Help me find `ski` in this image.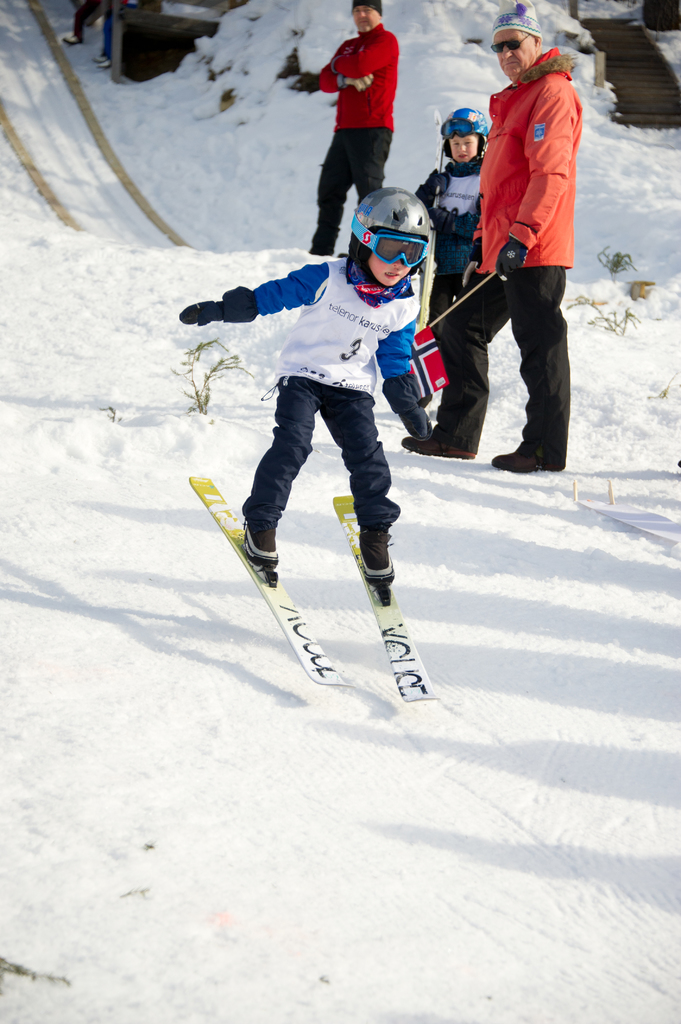
Found it: pyautogui.locateOnScreen(173, 460, 367, 700).
